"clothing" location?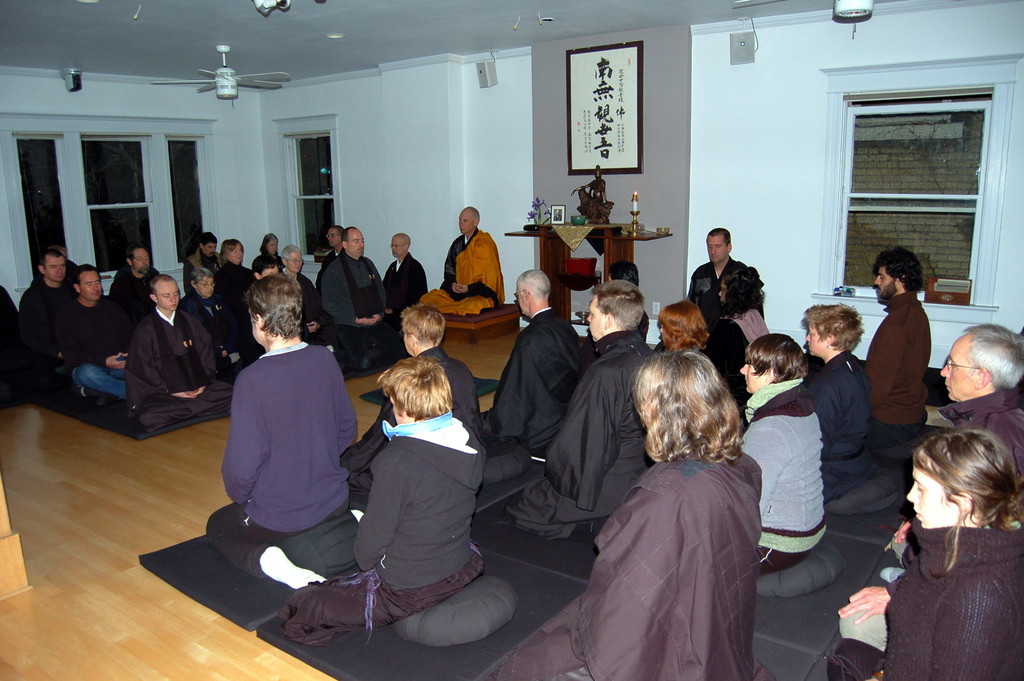
rect(206, 344, 358, 577)
